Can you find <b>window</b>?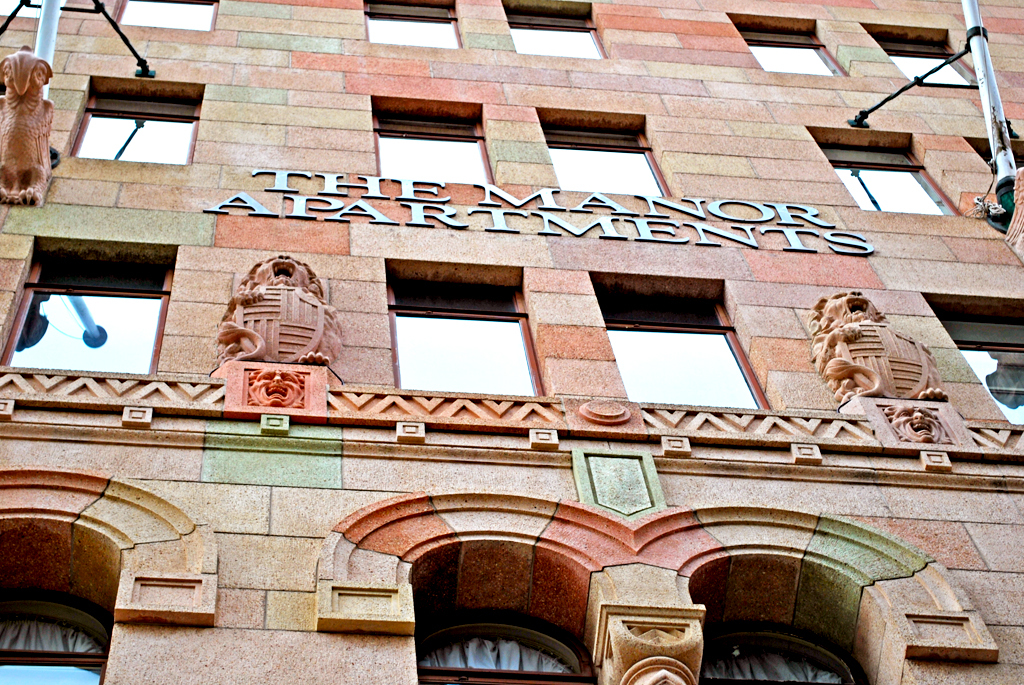
Yes, bounding box: 725/11/852/78.
